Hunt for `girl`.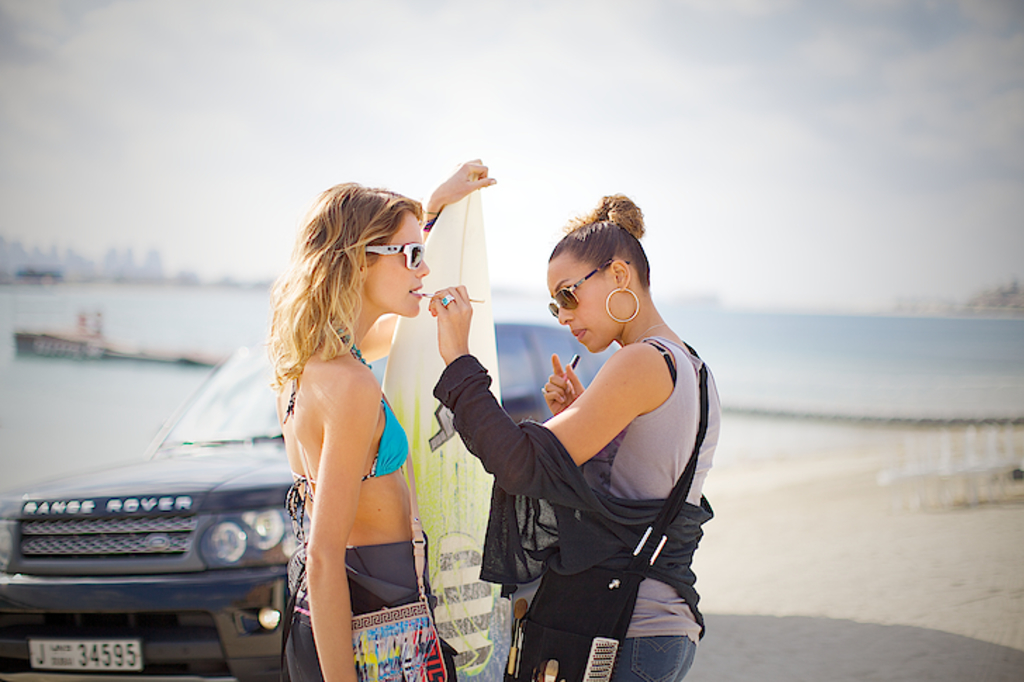
Hunted down at (259,177,497,681).
